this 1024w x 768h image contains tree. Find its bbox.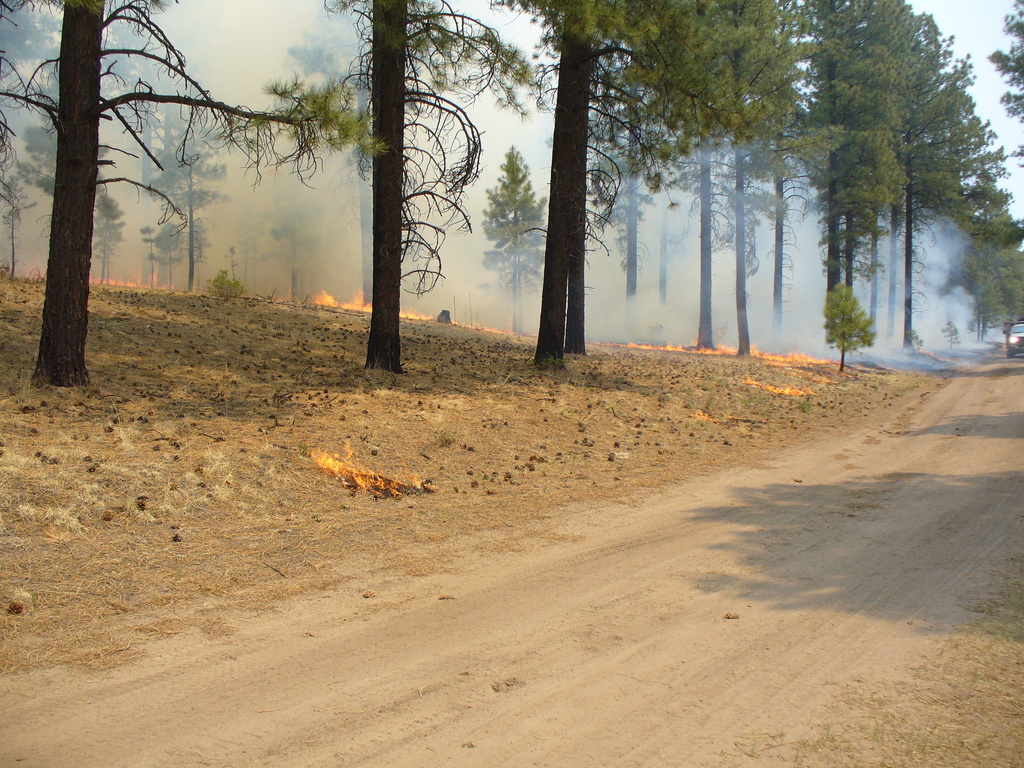
box=[215, 0, 536, 373].
